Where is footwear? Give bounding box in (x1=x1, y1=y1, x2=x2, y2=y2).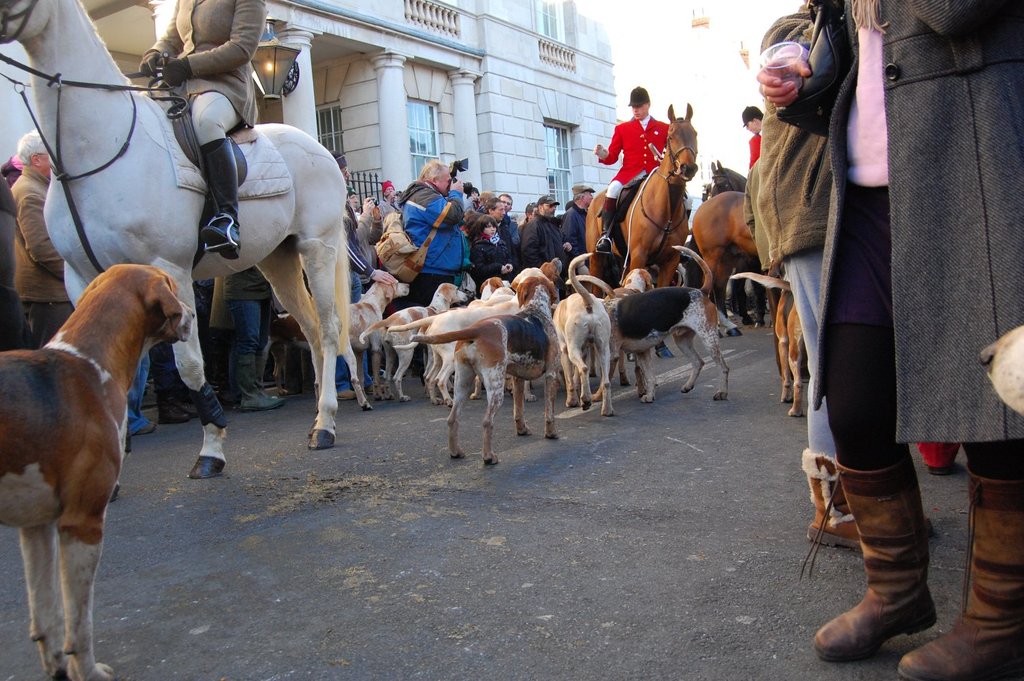
(x1=212, y1=380, x2=226, y2=396).
